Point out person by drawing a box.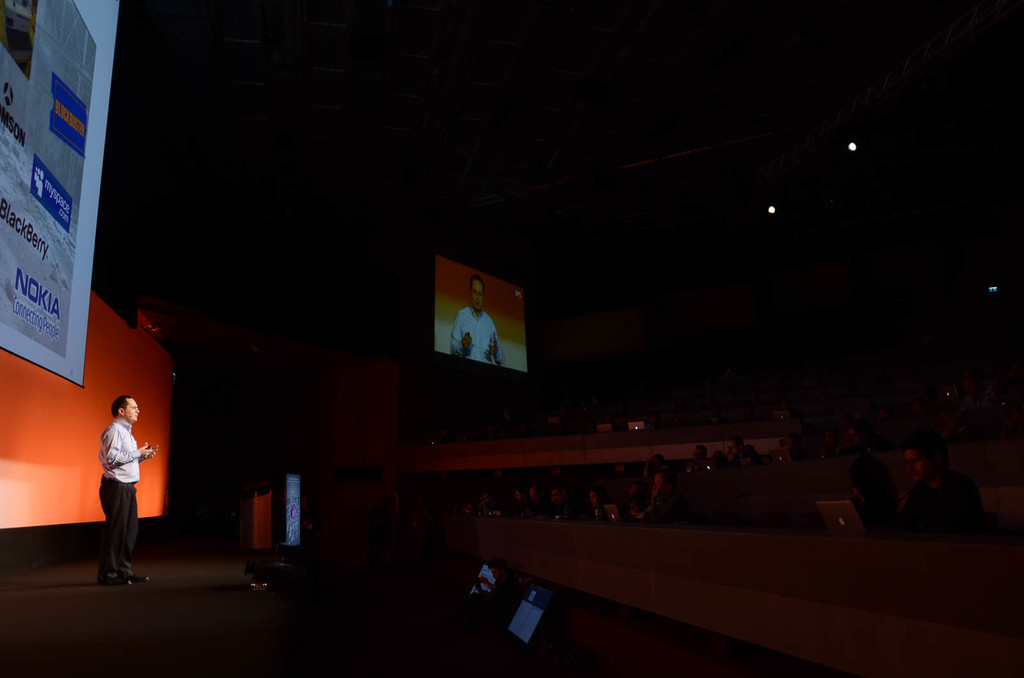
<box>691,444,714,470</box>.
